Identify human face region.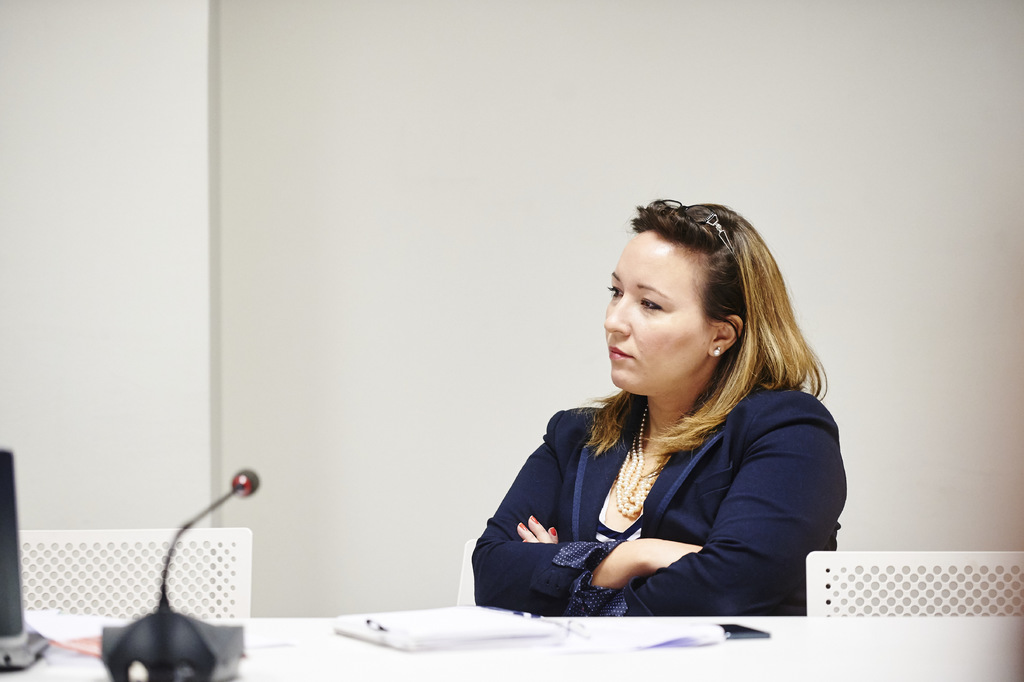
Region: [left=600, top=231, right=710, bottom=386].
